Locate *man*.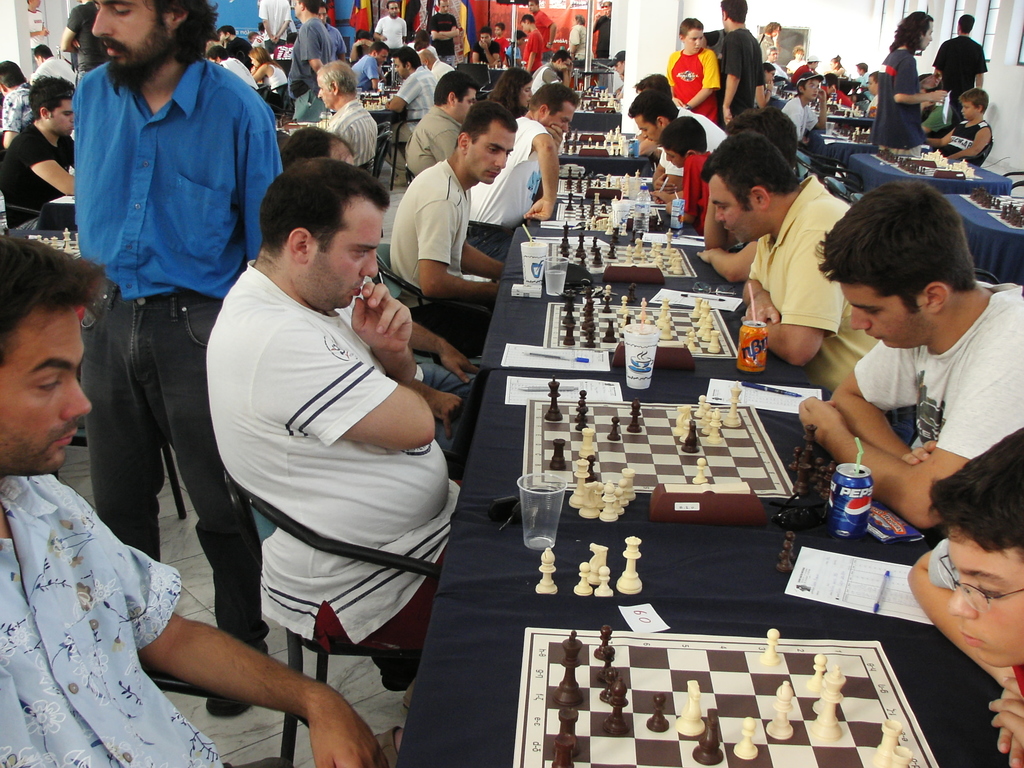
Bounding box: [left=404, top=71, right=476, bottom=172].
